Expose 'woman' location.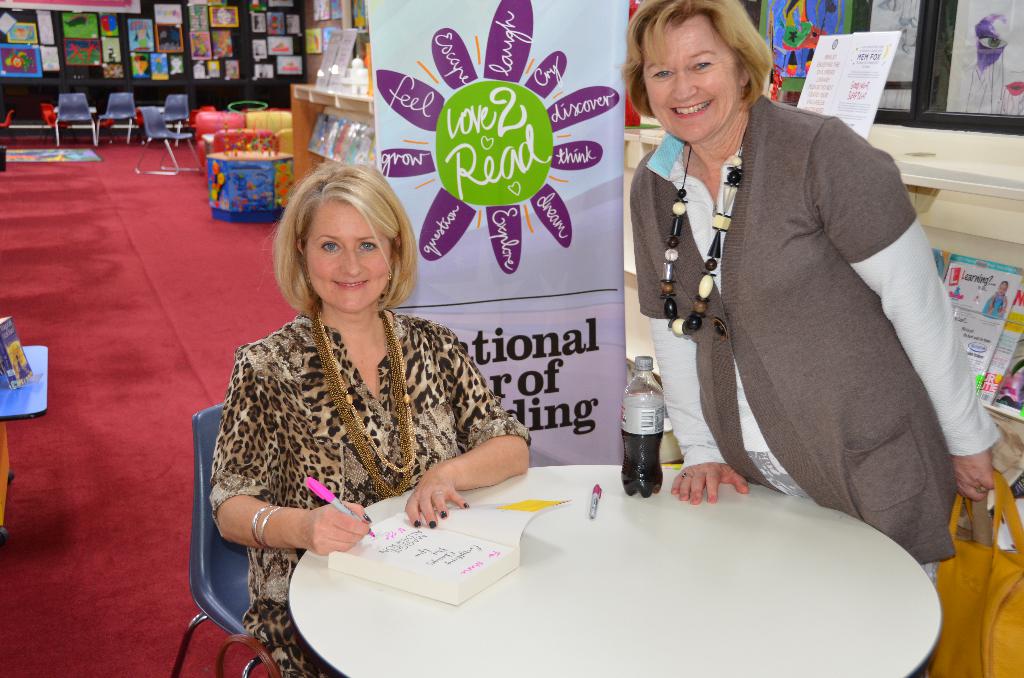
Exposed at l=197, t=141, r=501, b=642.
